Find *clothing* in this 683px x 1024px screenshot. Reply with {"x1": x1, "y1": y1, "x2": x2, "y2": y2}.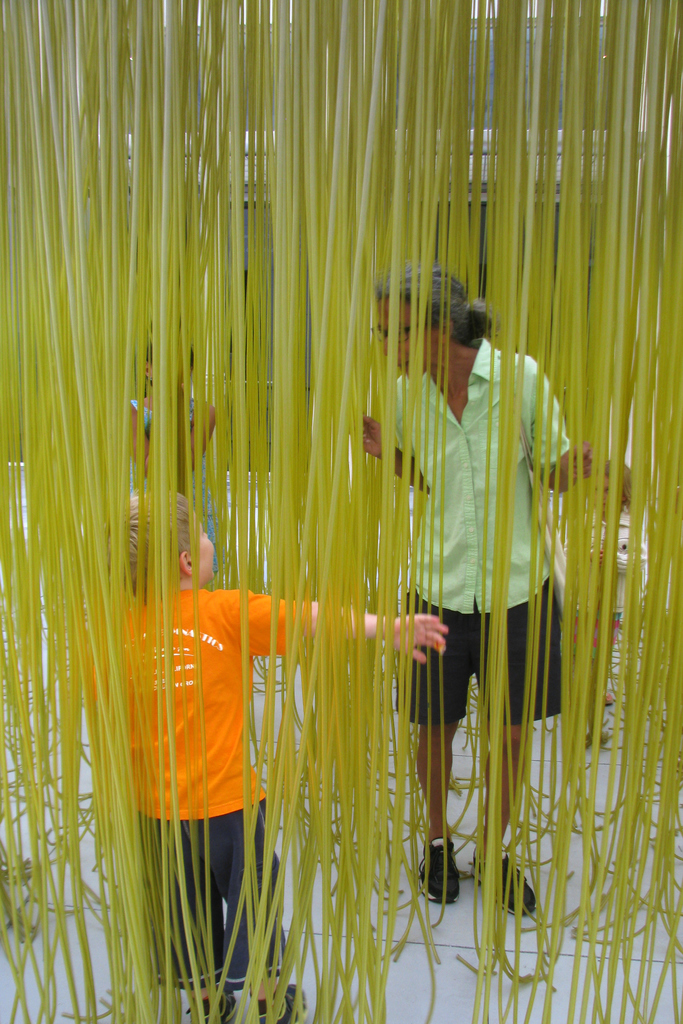
{"x1": 371, "y1": 323, "x2": 590, "y2": 735}.
